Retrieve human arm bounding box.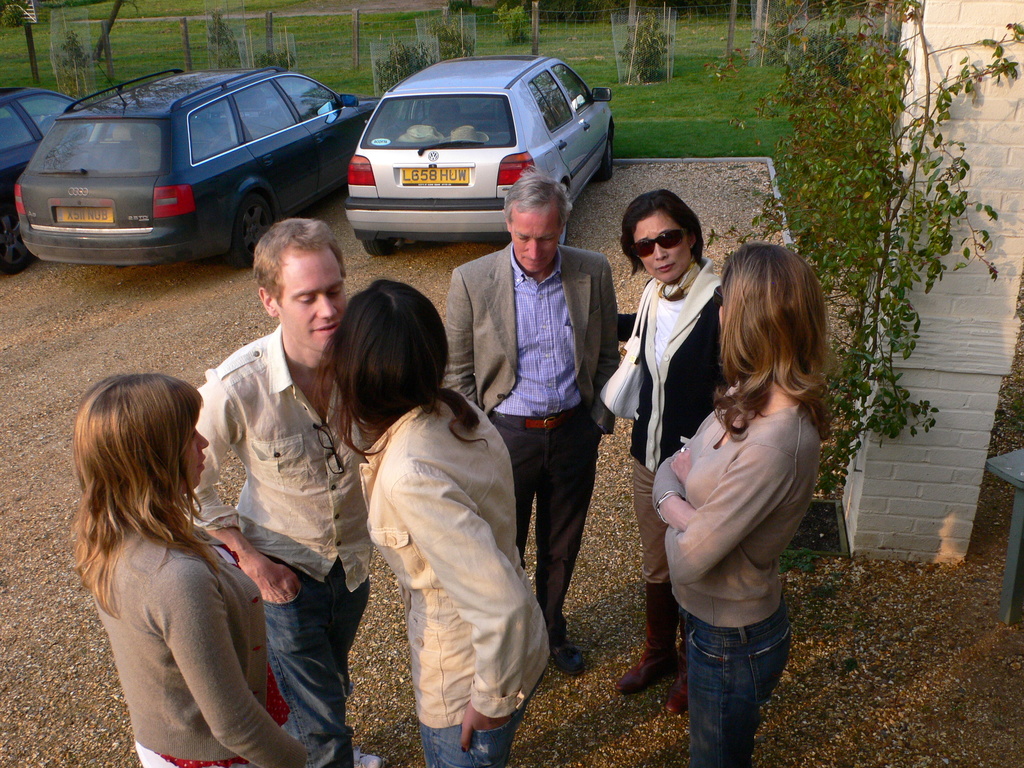
Bounding box: <bbox>602, 250, 630, 447</bbox>.
